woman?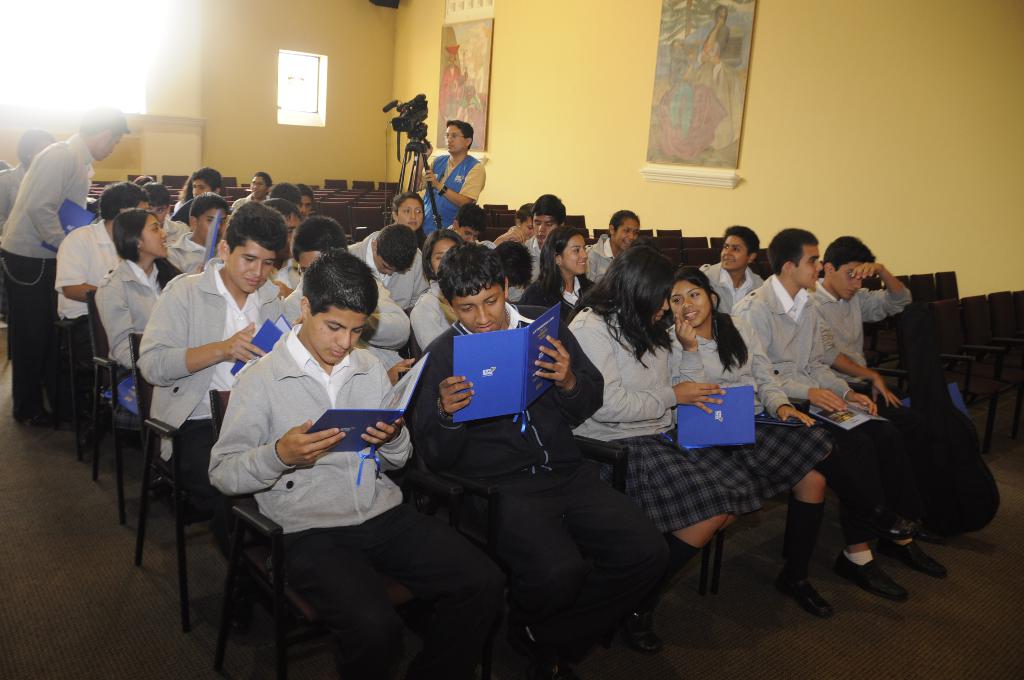
bbox=[438, 53, 468, 125]
